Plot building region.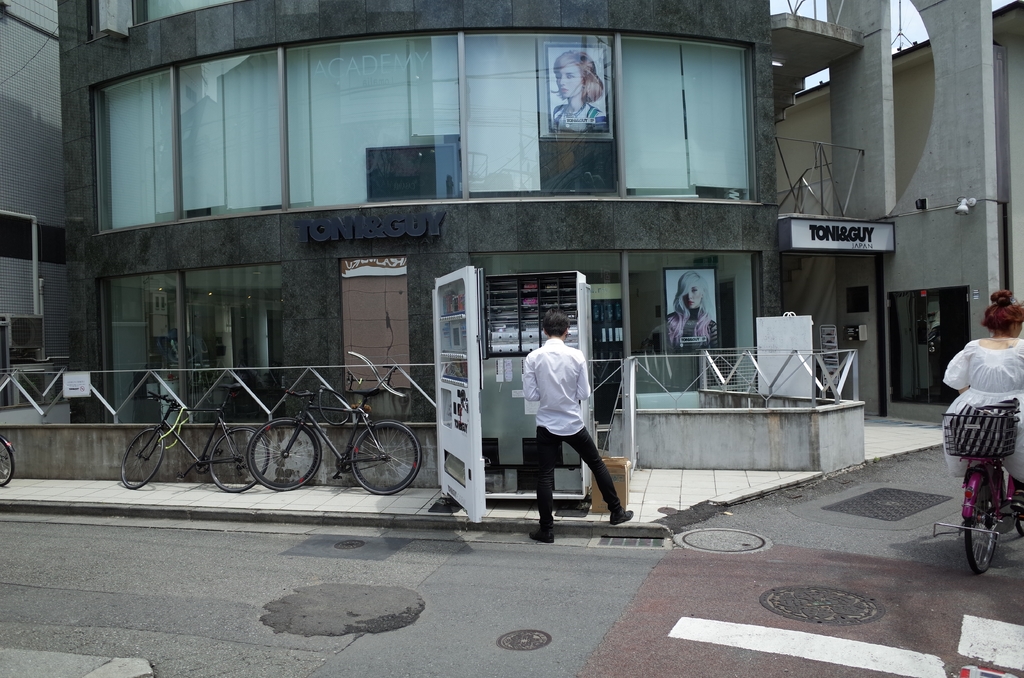
Plotted at locate(0, 0, 1023, 469).
